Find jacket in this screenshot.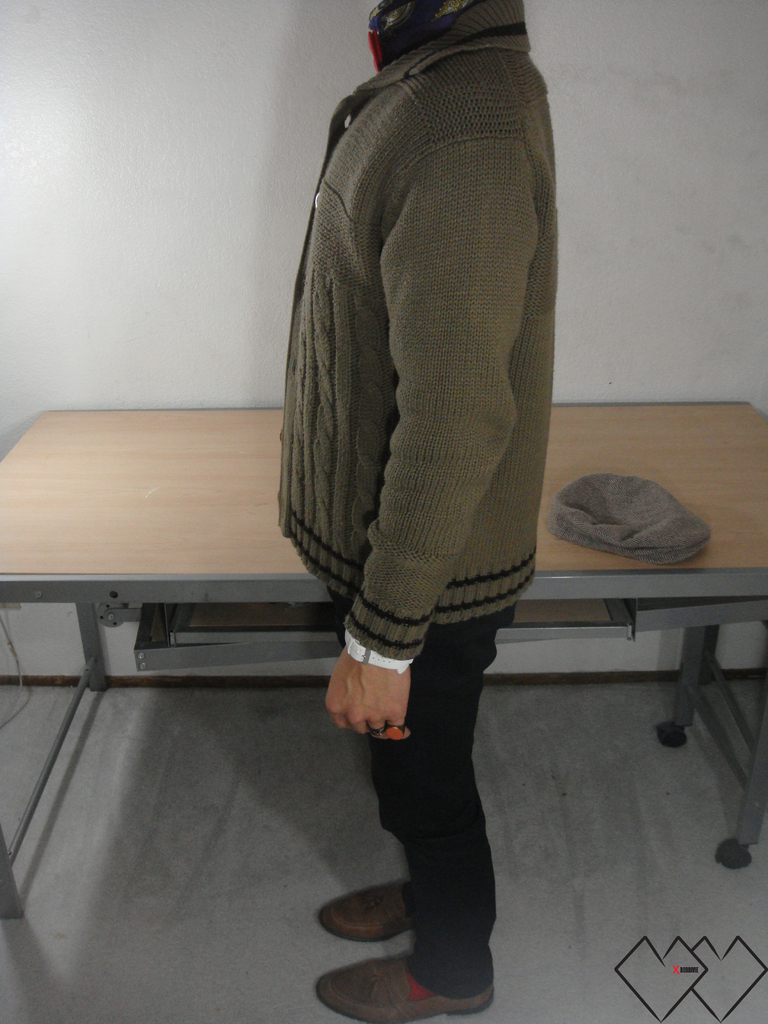
The bounding box for jacket is 278:3:550:662.
